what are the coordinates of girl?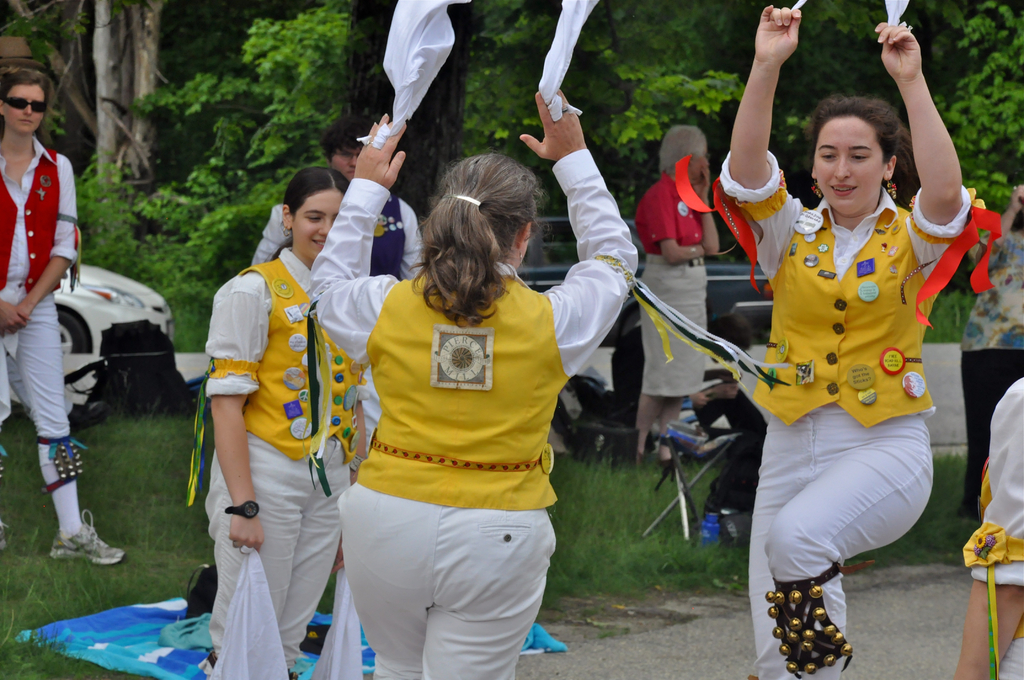
[left=0, top=70, right=124, bottom=565].
